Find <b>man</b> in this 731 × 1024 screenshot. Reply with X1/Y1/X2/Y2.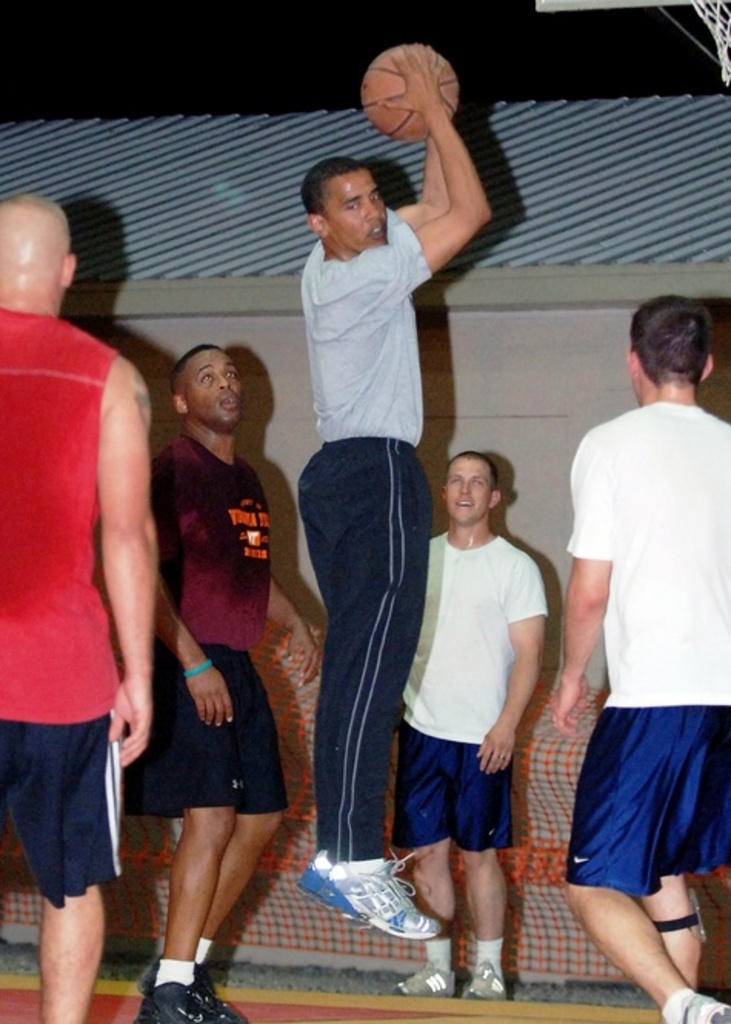
396/445/539/995.
